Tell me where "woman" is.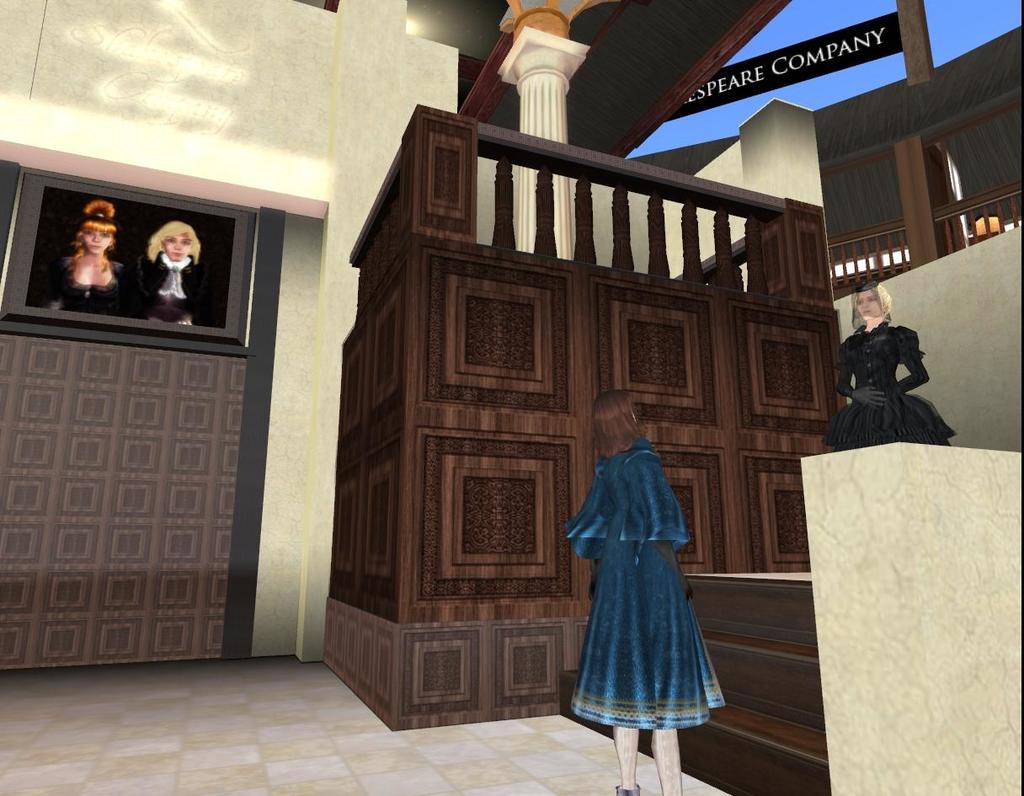
"woman" is at (left=833, top=284, right=955, bottom=463).
